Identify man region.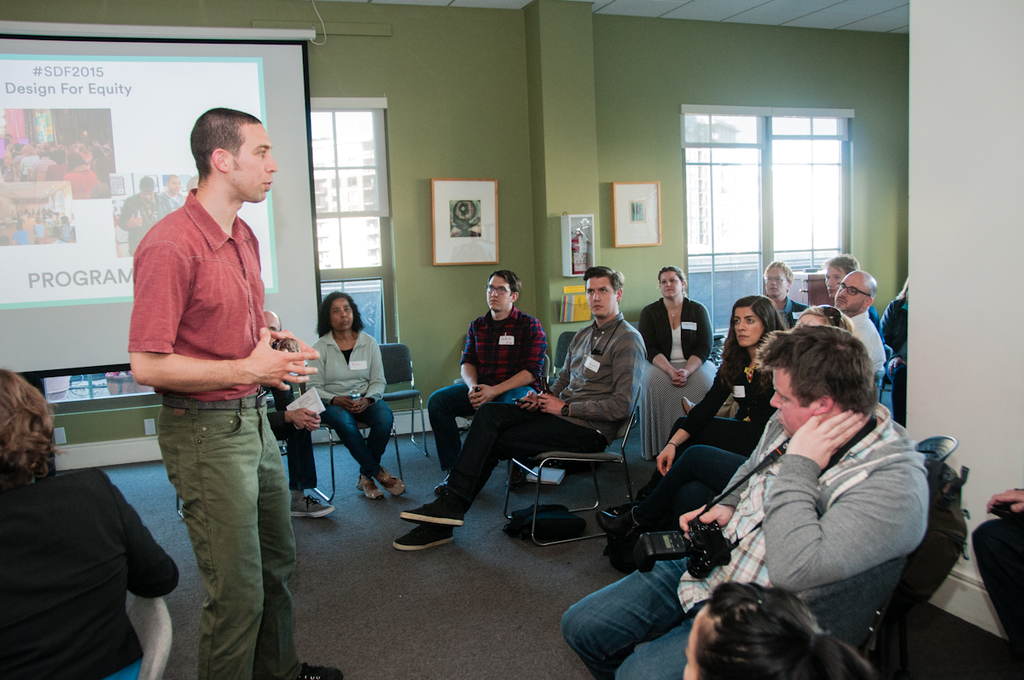
Region: BBox(561, 321, 939, 679).
